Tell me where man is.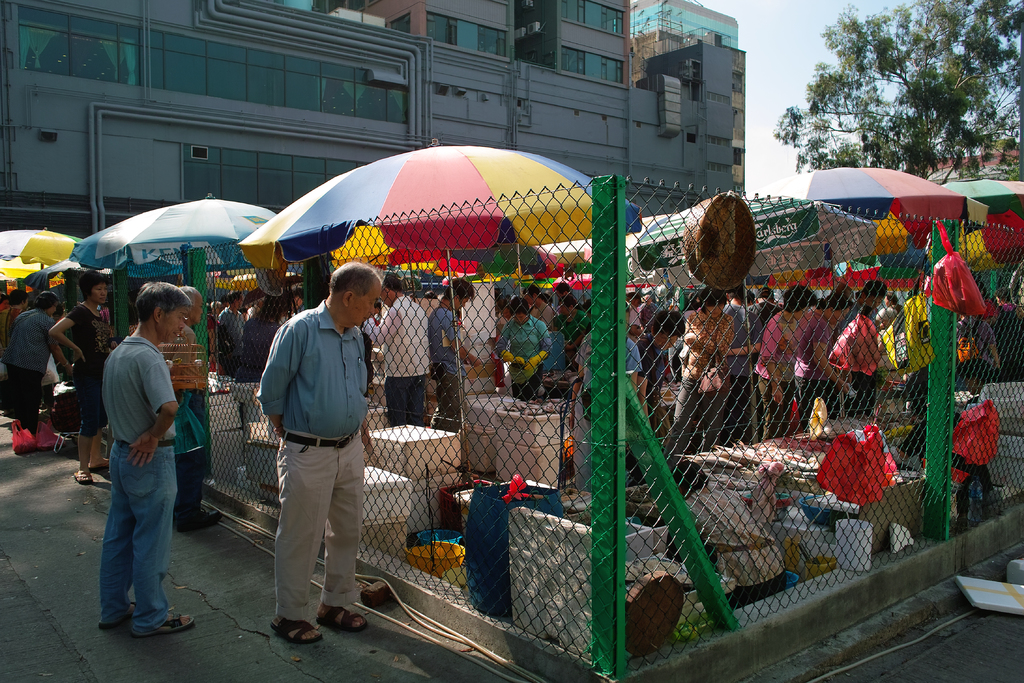
man is at Rect(622, 288, 641, 337).
